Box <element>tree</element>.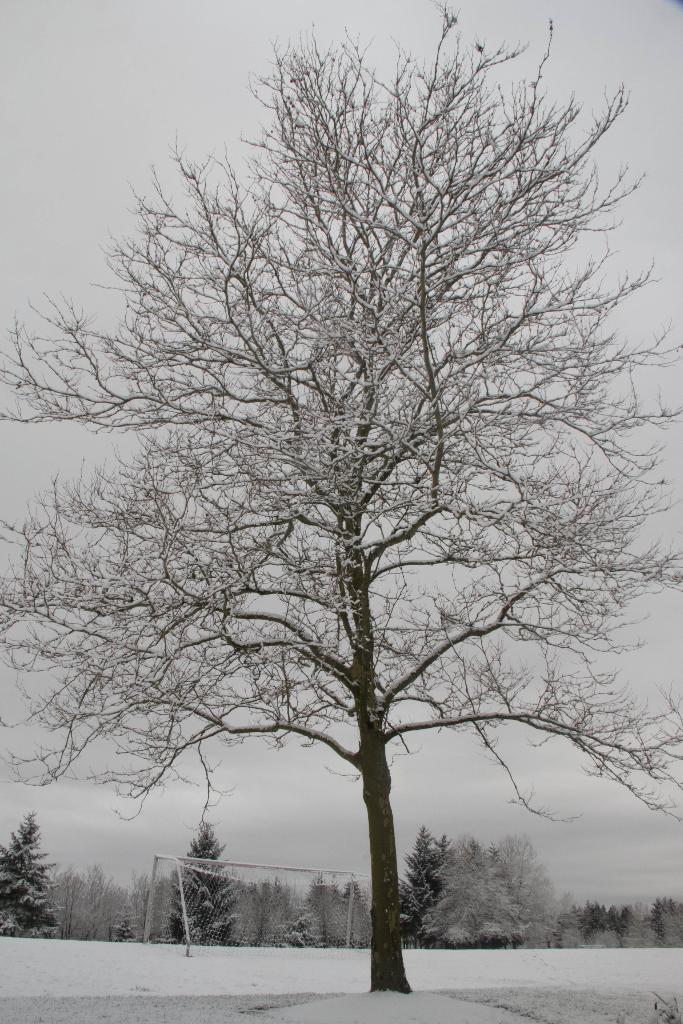
[420,838,522,947].
